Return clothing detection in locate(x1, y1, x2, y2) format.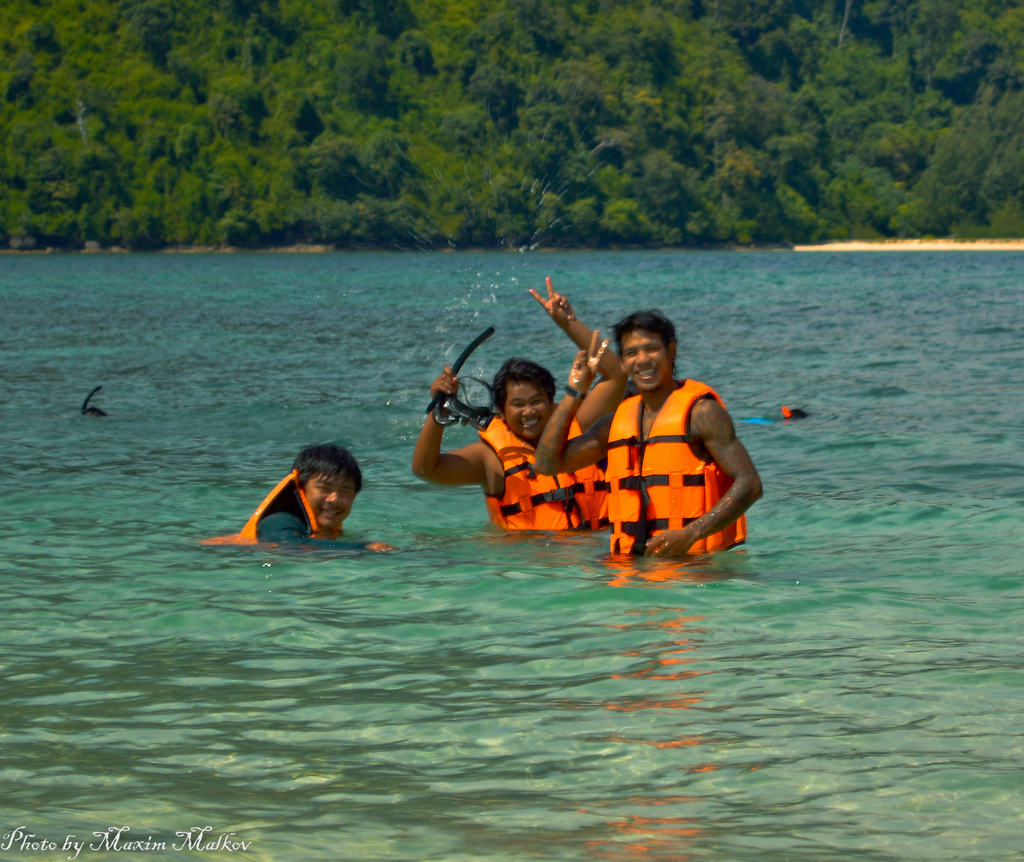
locate(476, 402, 614, 536).
